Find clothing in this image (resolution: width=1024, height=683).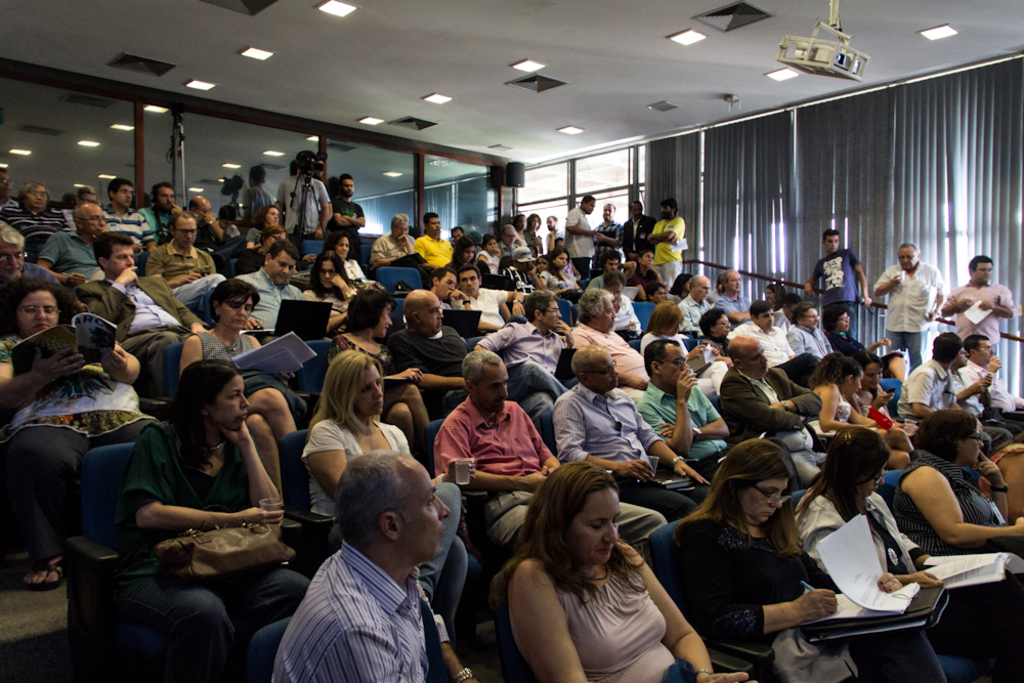
658/378/726/478.
